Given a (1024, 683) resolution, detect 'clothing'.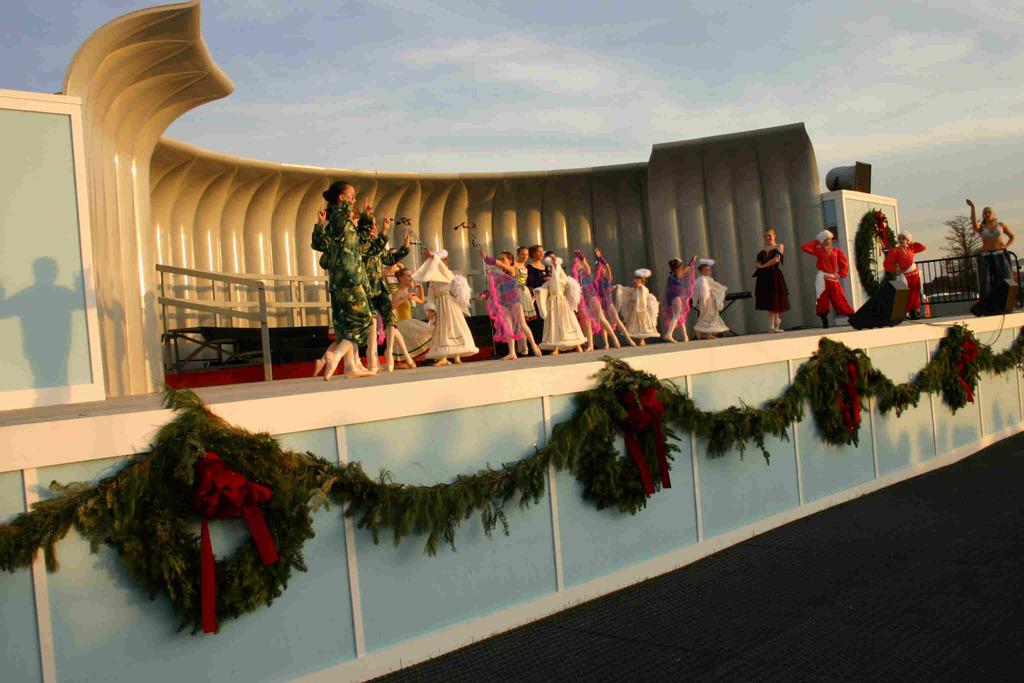
bbox(756, 247, 788, 310).
